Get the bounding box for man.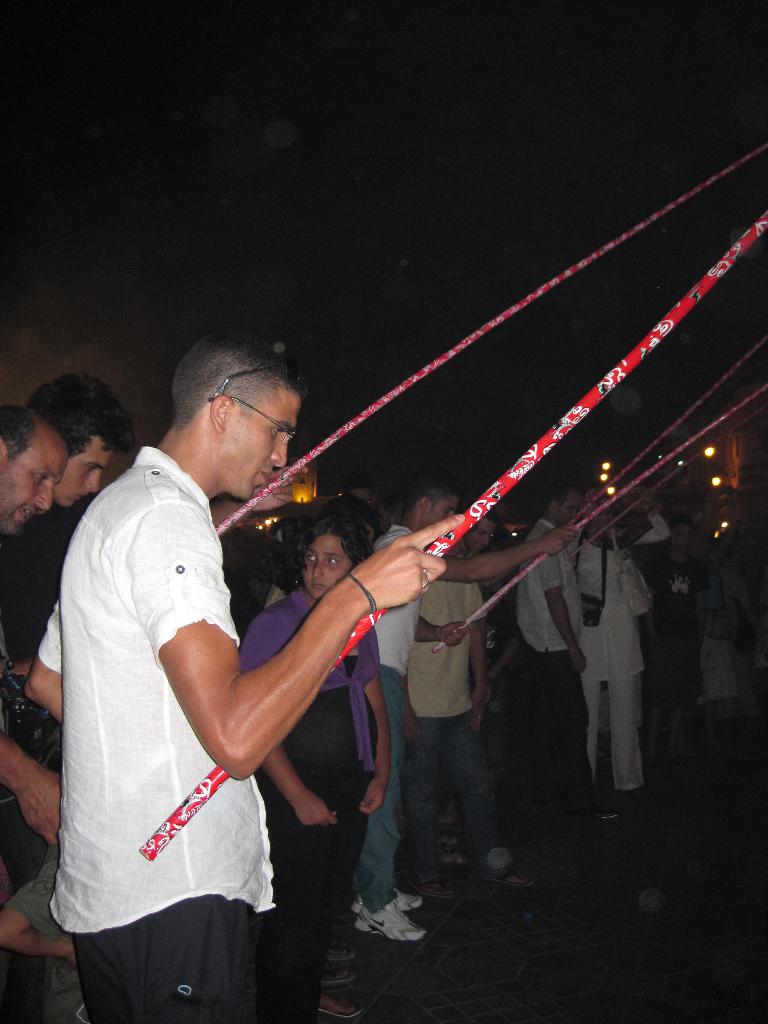
[348, 478, 579, 940].
